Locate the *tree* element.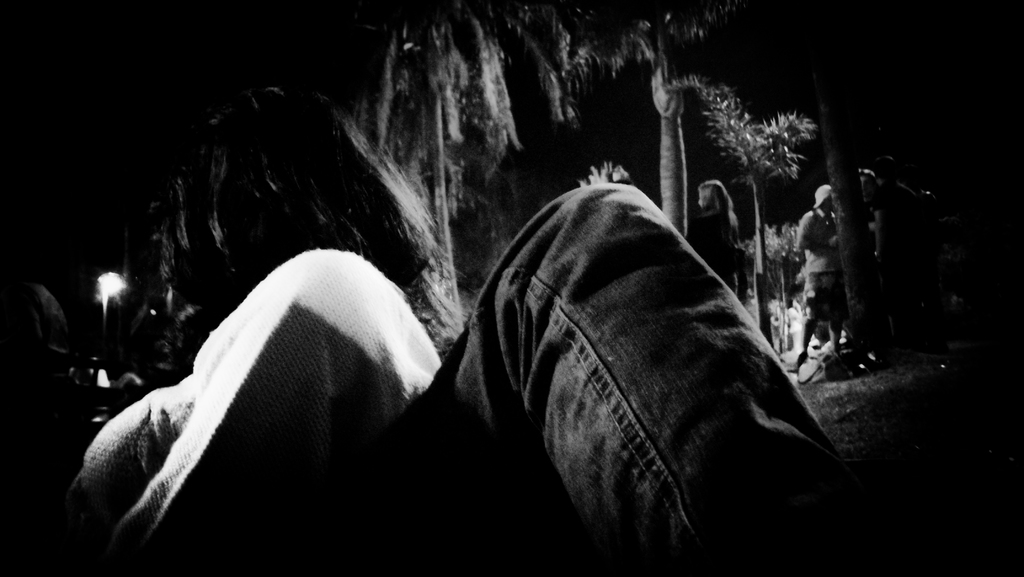
Element bbox: {"left": 483, "top": 2, "right": 819, "bottom": 264}.
